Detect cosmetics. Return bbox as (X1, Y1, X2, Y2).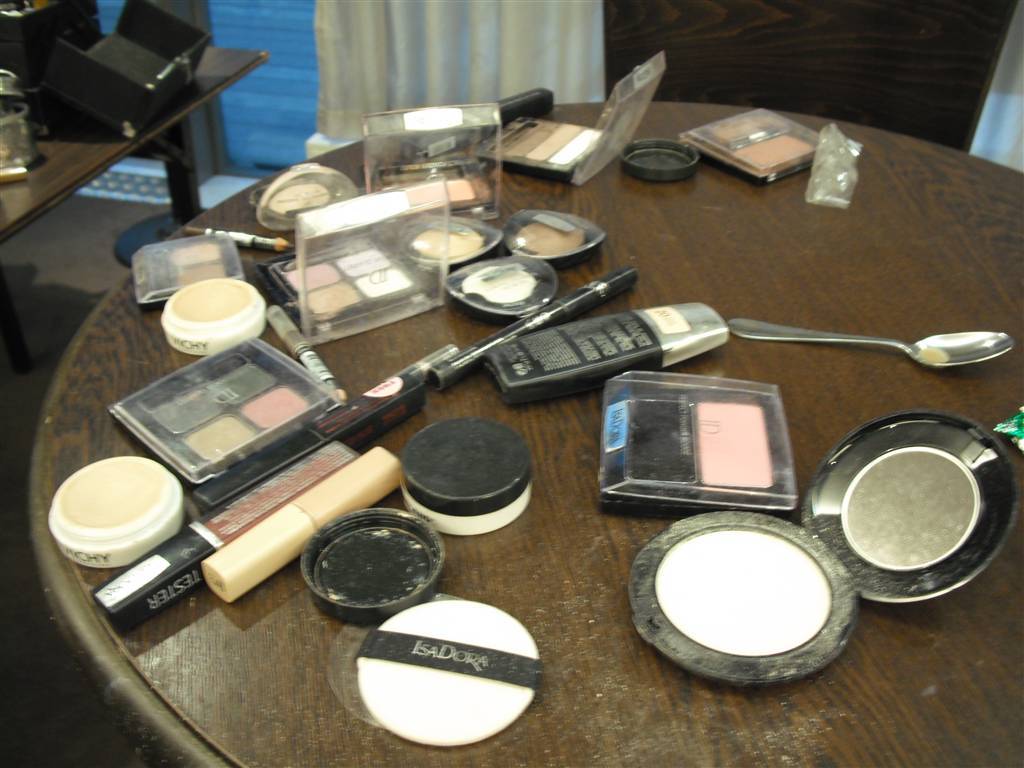
(185, 370, 426, 510).
